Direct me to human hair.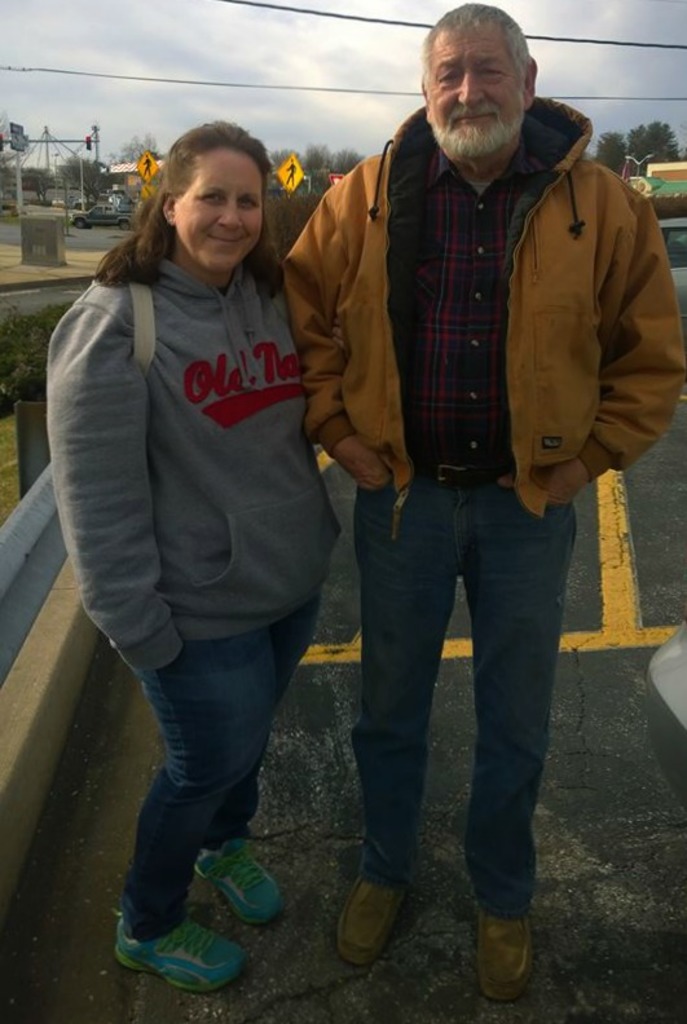
Direction: [x1=93, y1=119, x2=291, y2=304].
